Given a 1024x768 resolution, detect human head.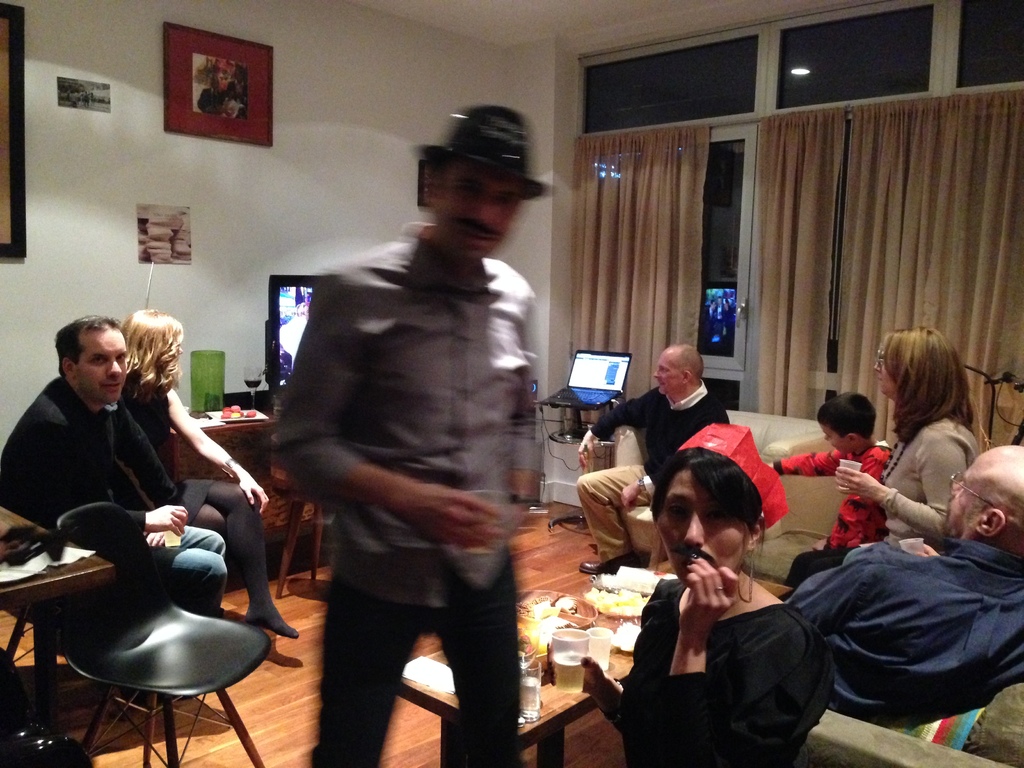
rect(52, 315, 125, 407).
